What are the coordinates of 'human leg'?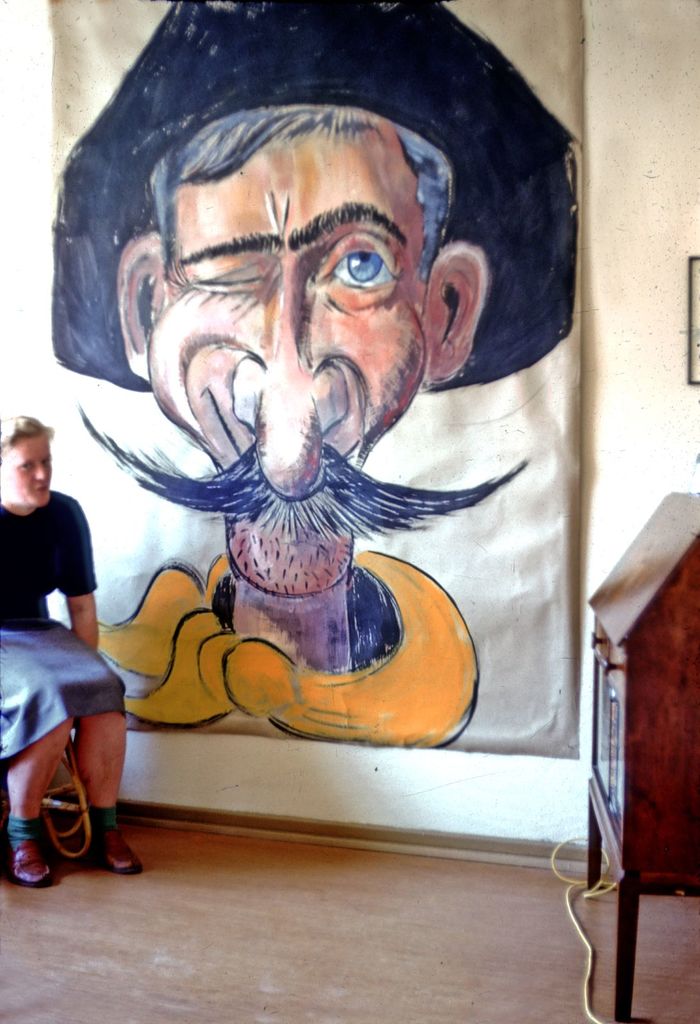
select_region(73, 701, 126, 872).
